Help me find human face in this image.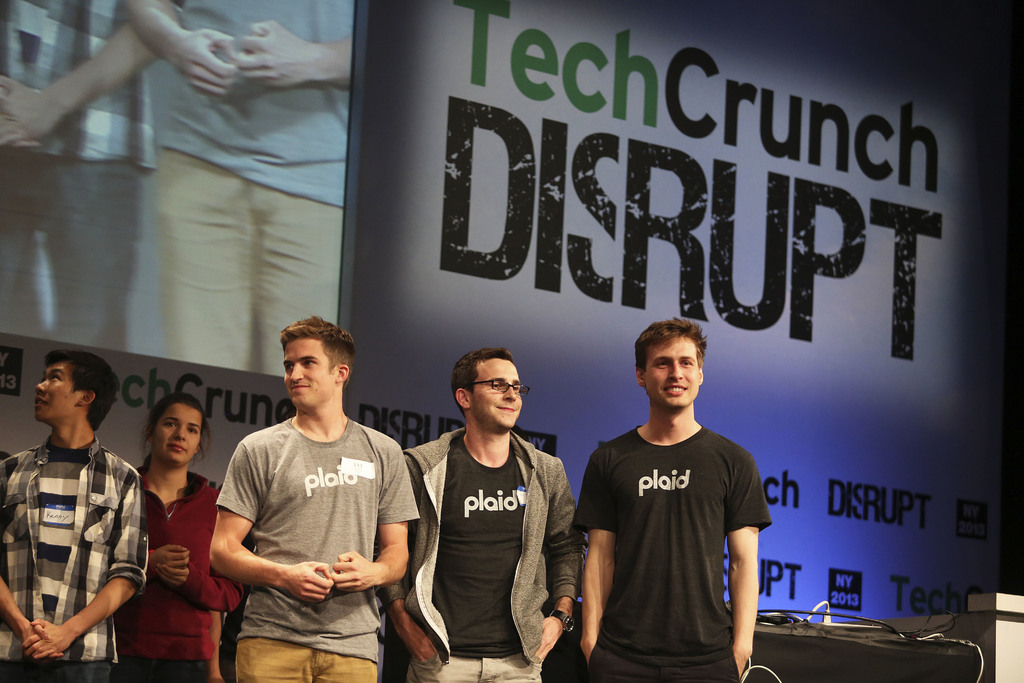
Found it: select_region(282, 340, 337, 407).
